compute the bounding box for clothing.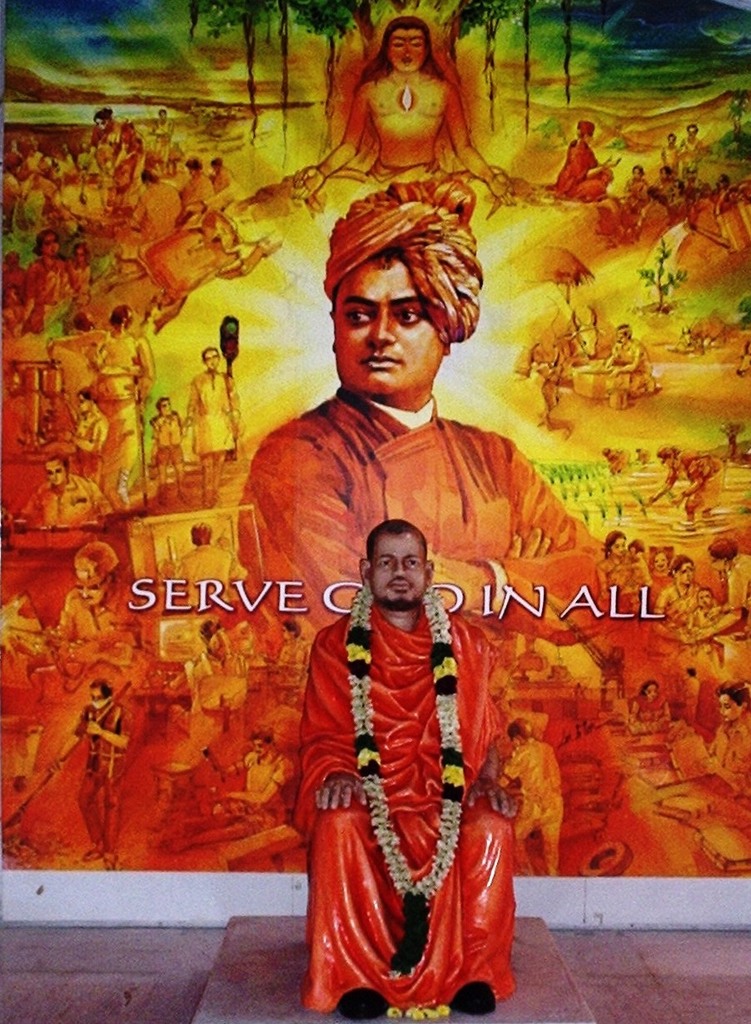
308 556 526 996.
